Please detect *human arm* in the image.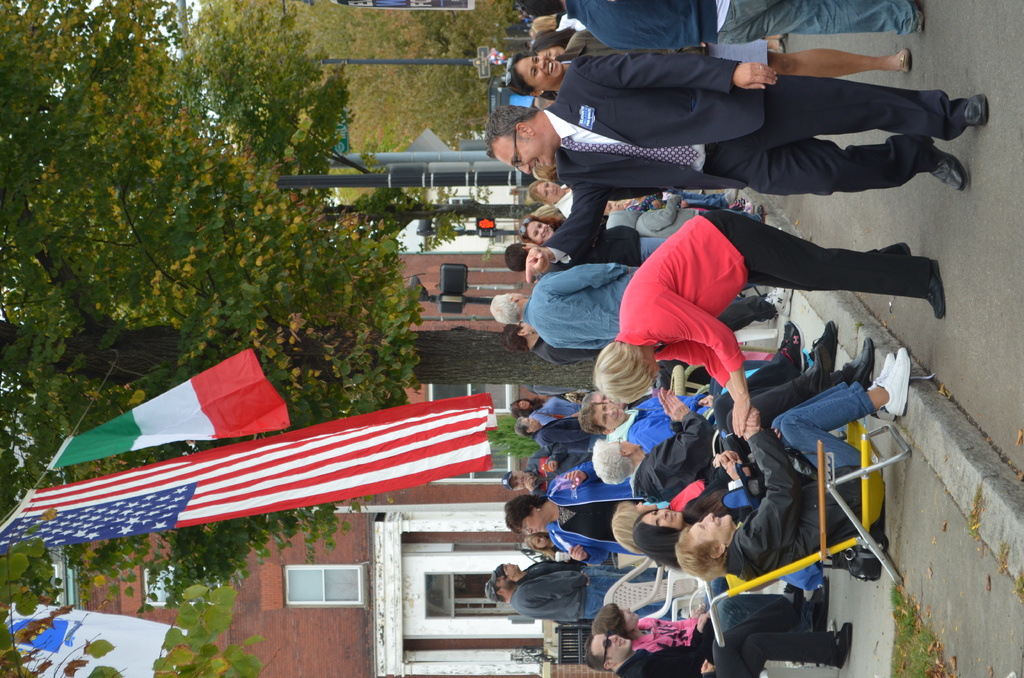
l=659, t=385, r=686, b=433.
